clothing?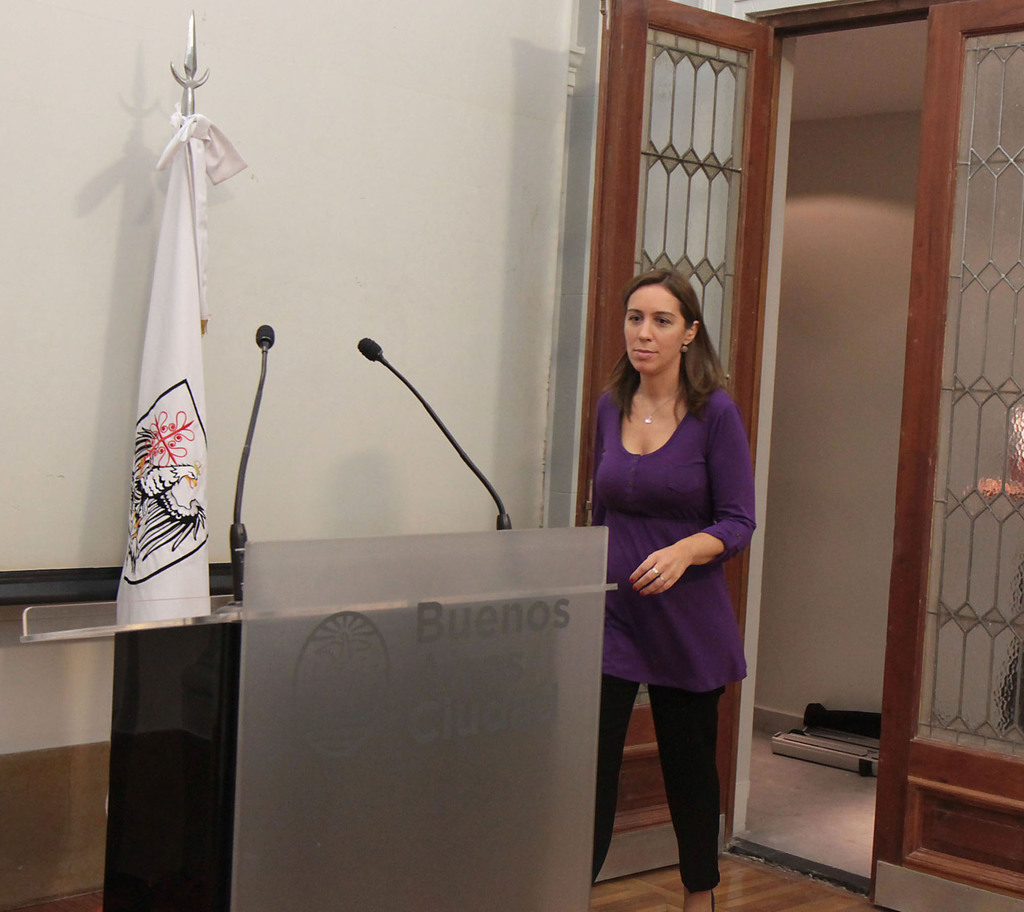
(left=581, top=348, right=756, bottom=846)
